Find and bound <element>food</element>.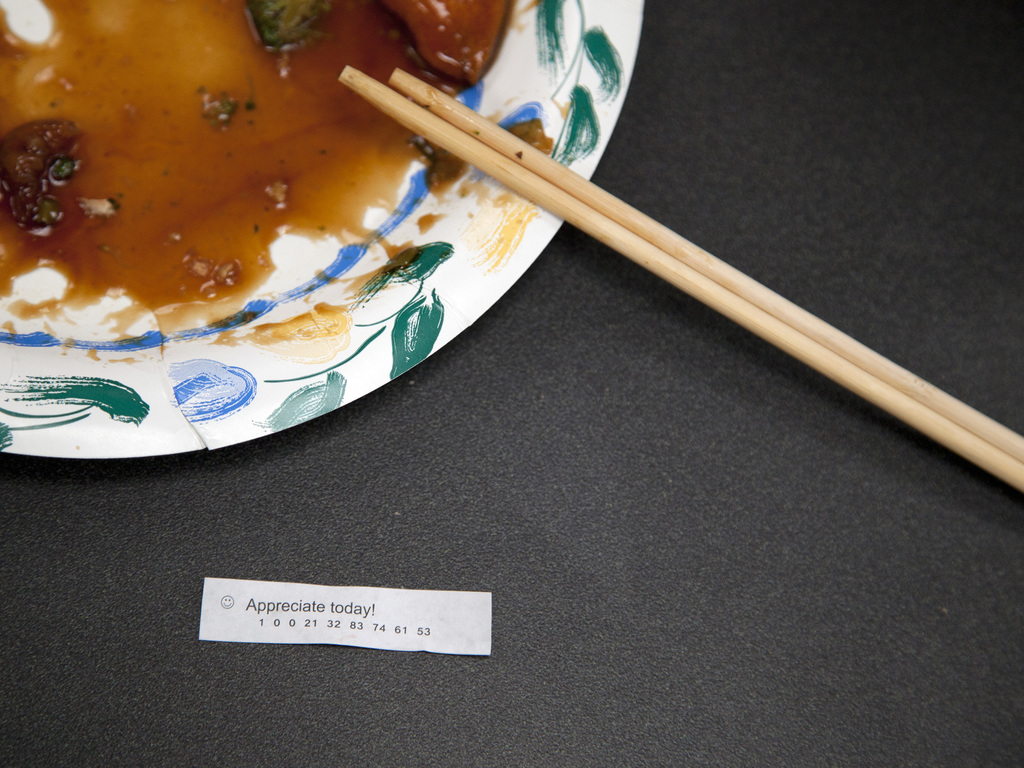
Bound: <box>22,28,462,358</box>.
